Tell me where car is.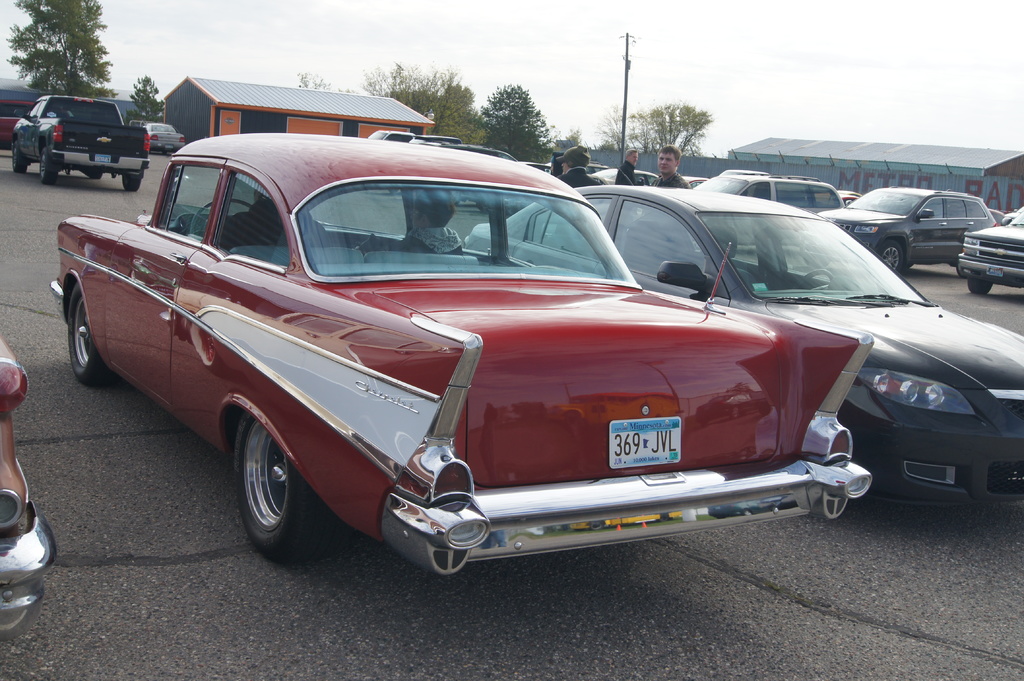
car is at BBox(582, 169, 663, 189).
